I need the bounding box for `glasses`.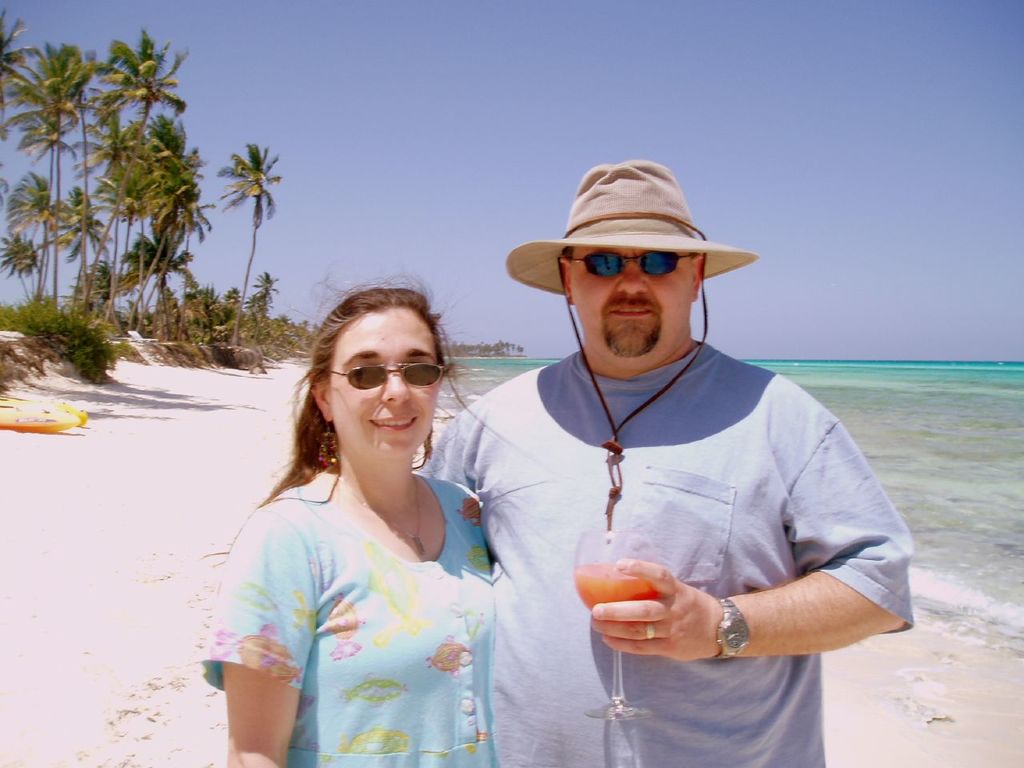
Here it is: rect(323, 362, 453, 394).
